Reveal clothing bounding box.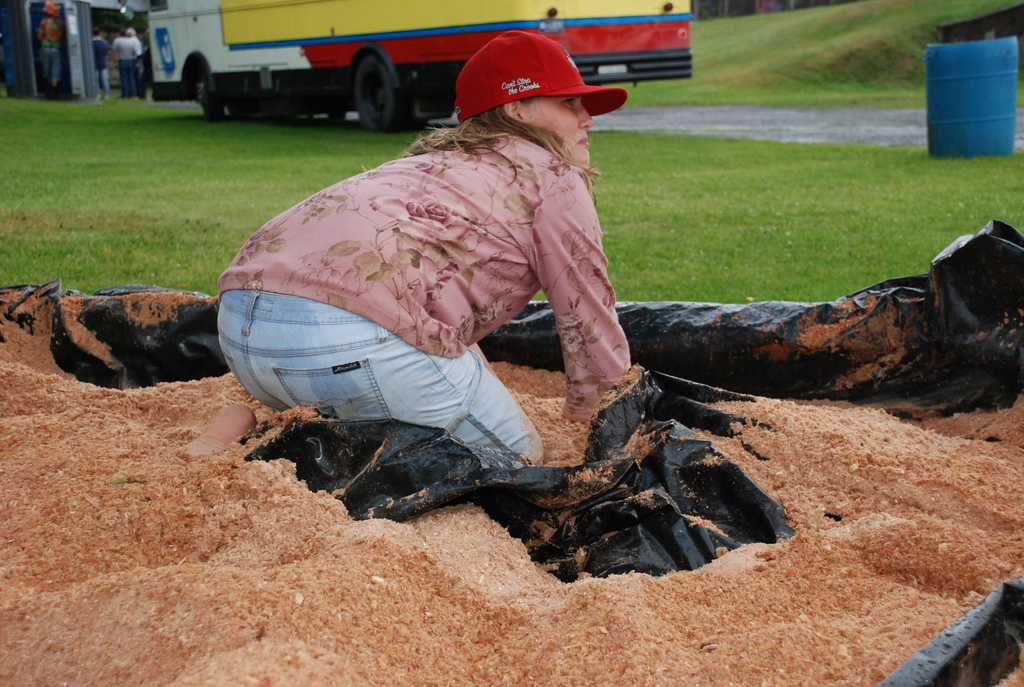
Revealed: detection(181, 68, 669, 436).
